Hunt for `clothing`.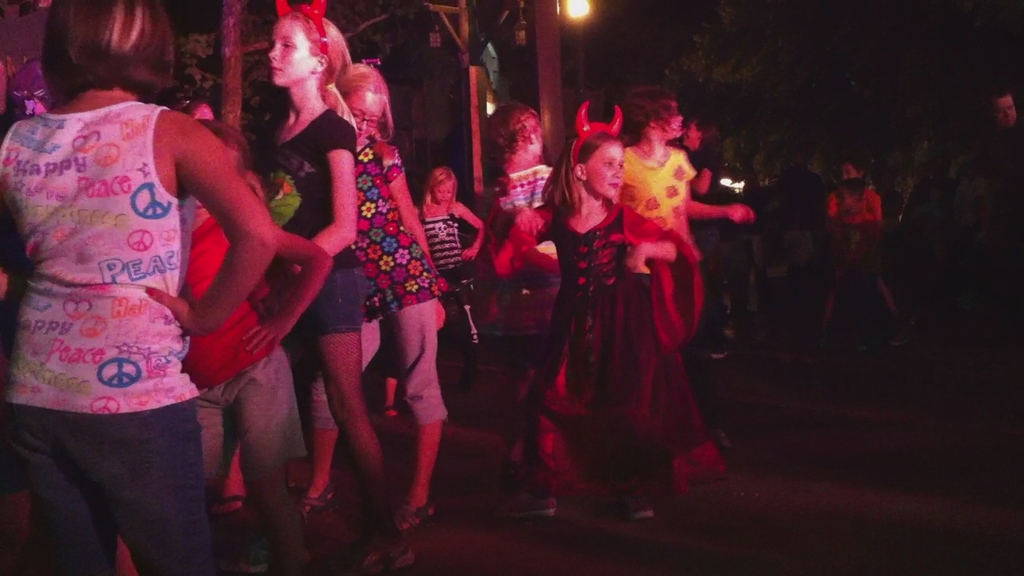
Hunted down at 420,200,479,337.
